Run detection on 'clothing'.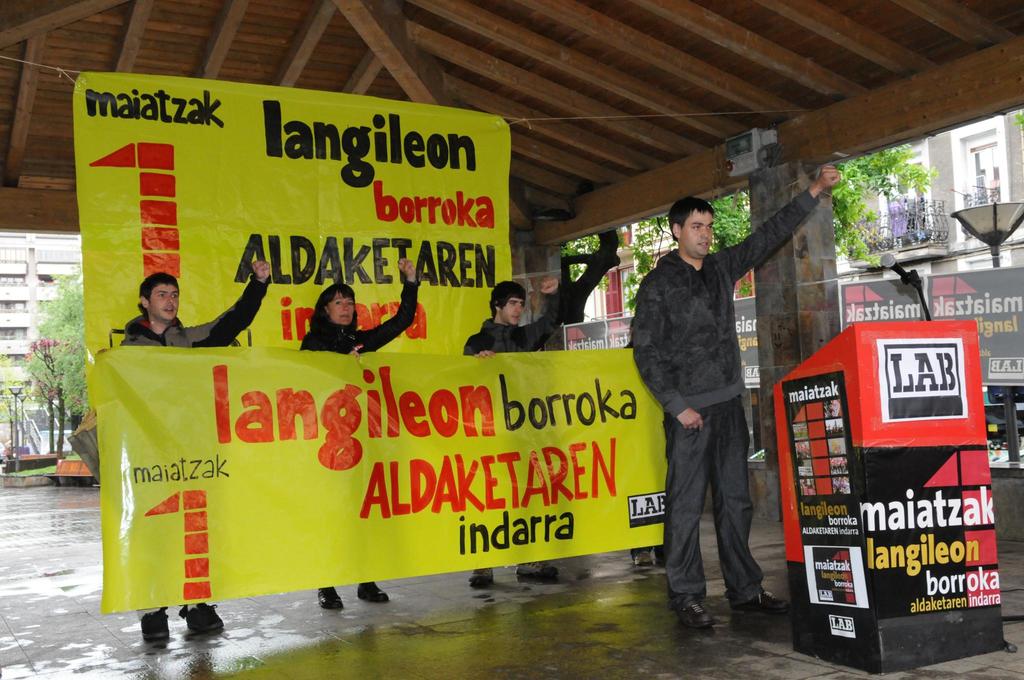
Result: 296 284 424 584.
